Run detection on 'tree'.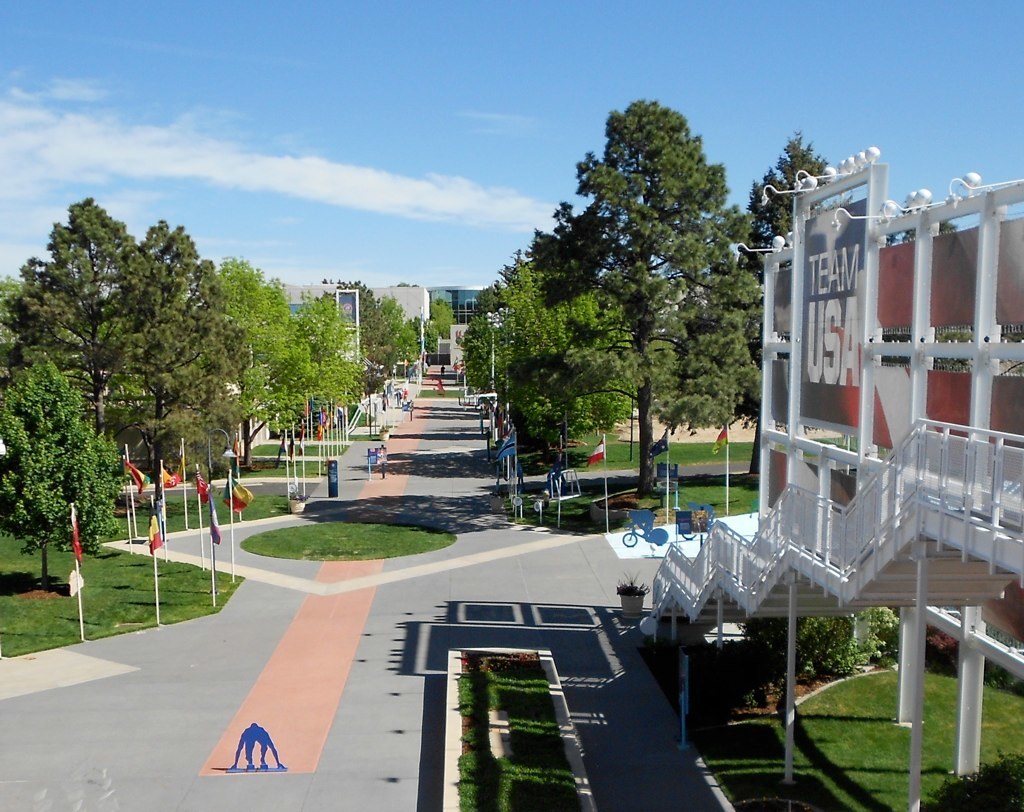
Result: [428, 294, 458, 358].
